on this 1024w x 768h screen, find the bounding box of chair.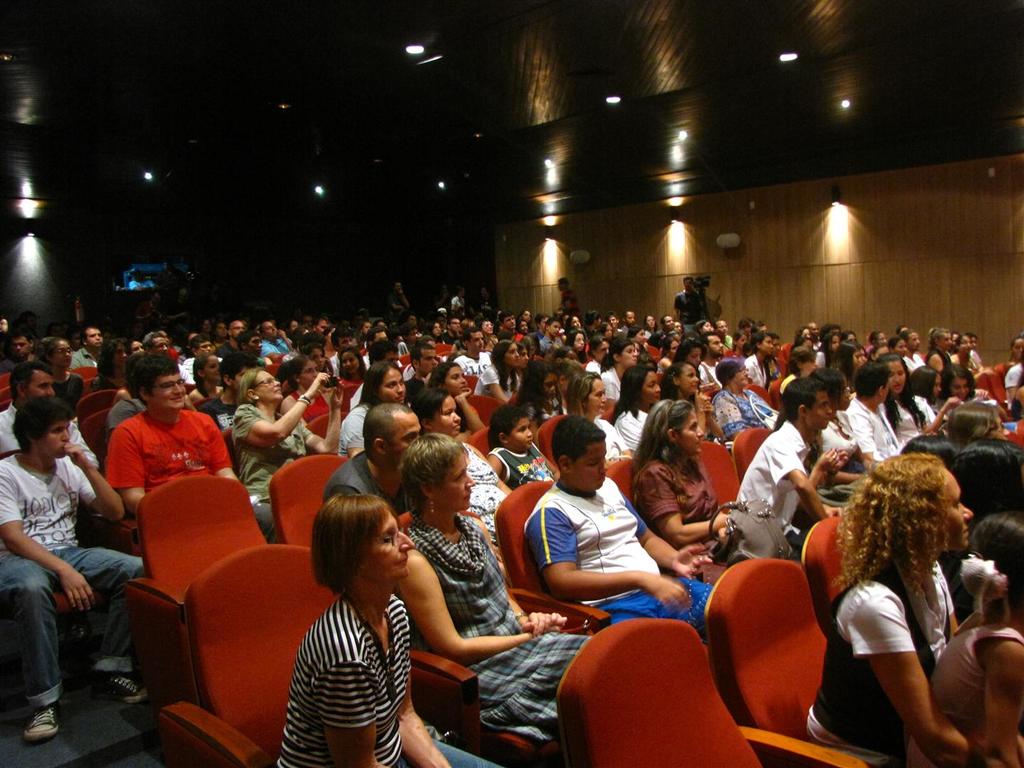
Bounding box: x1=493, y1=481, x2=678, y2=634.
